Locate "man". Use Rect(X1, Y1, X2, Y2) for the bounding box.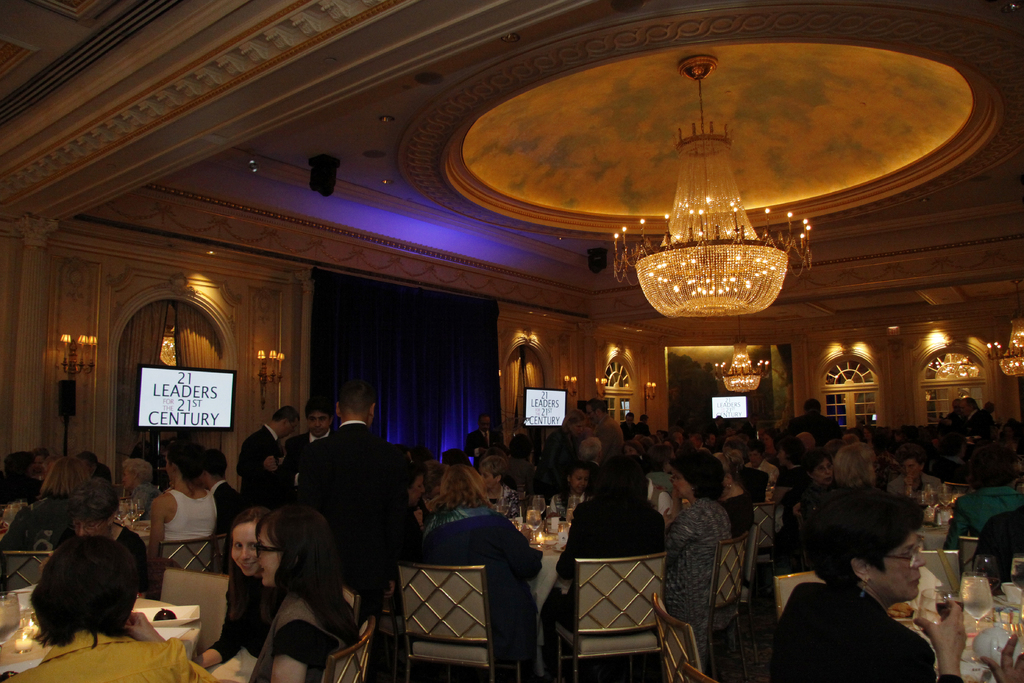
Rect(886, 444, 943, 504).
